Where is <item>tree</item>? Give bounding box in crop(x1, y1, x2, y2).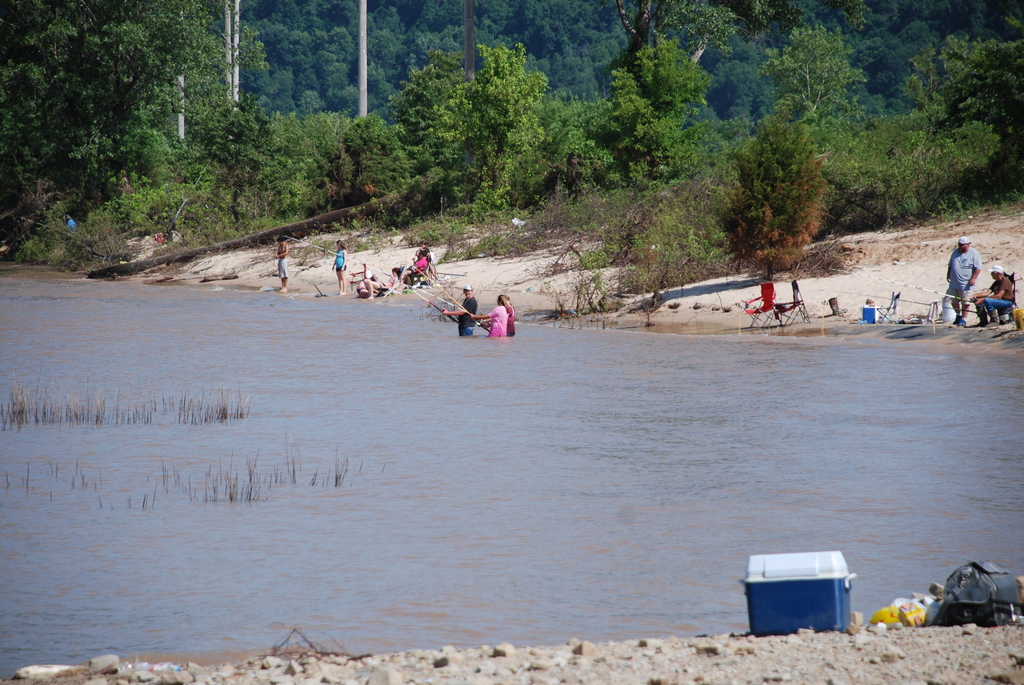
crop(10, 10, 246, 262).
